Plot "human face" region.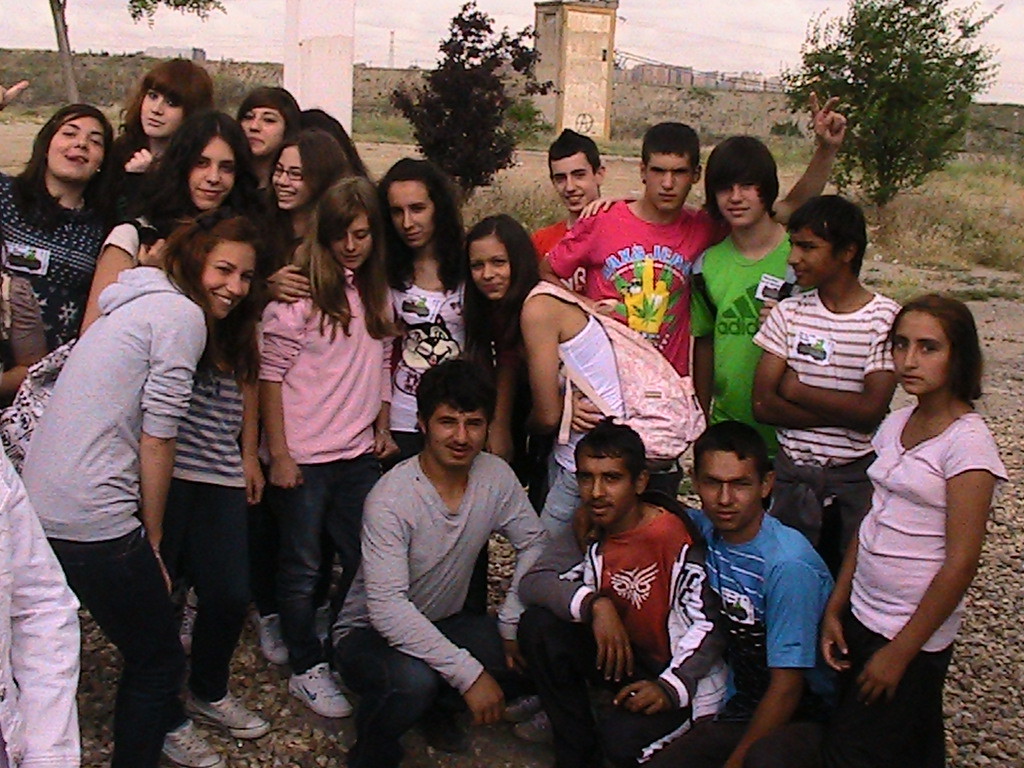
Plotted at bbox=[187, 133, 235, 208].
